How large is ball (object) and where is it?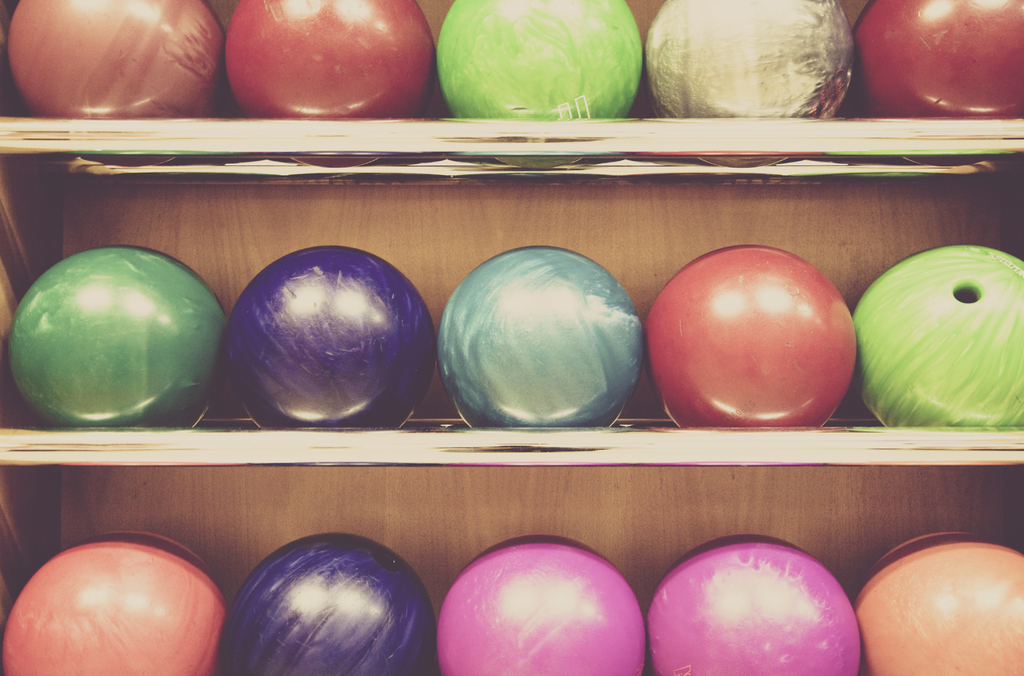
Bounding box: 859:0:1023:121.
